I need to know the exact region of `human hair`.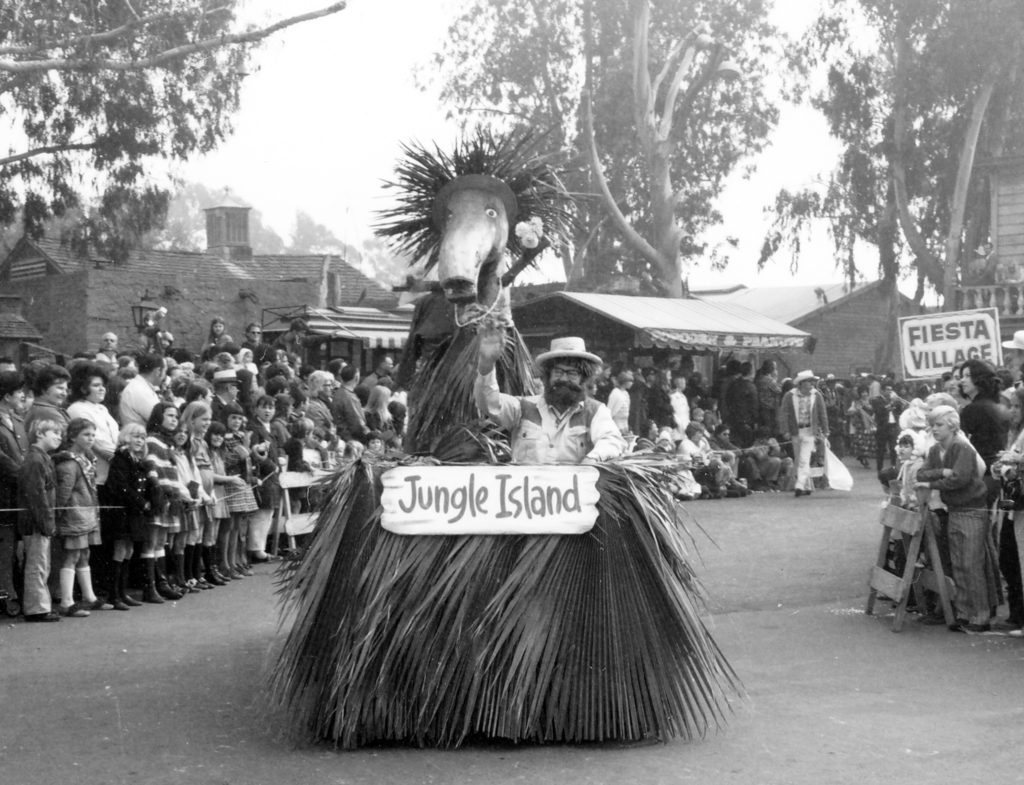
Region: left=762, top=358, right=768, bottom=376.
